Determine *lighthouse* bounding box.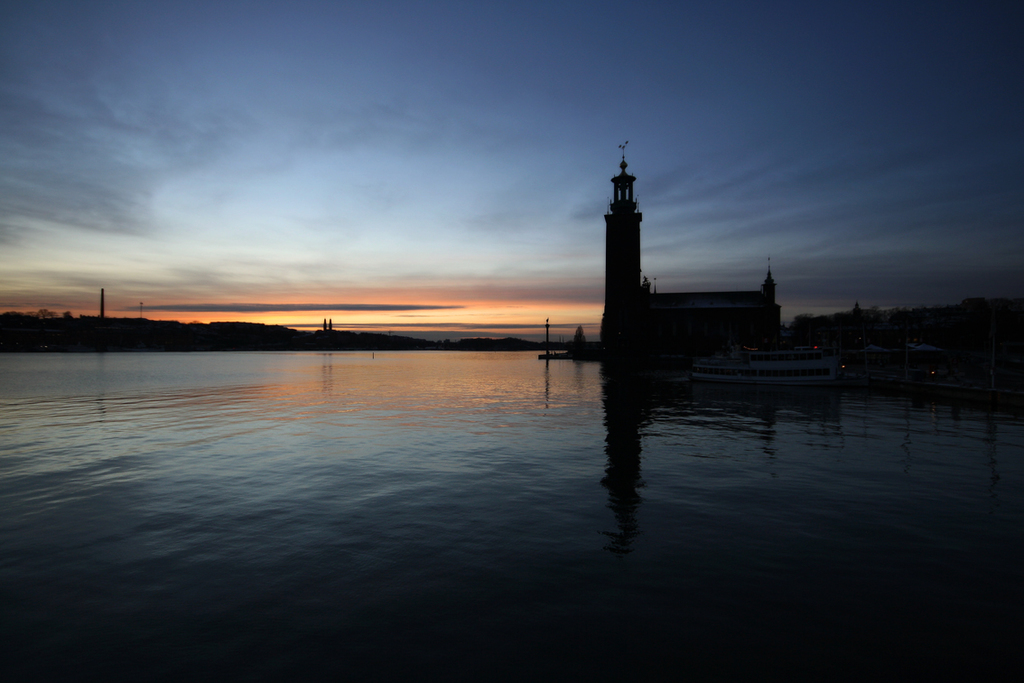
Determined: <box>582,129,761,355</box>.
